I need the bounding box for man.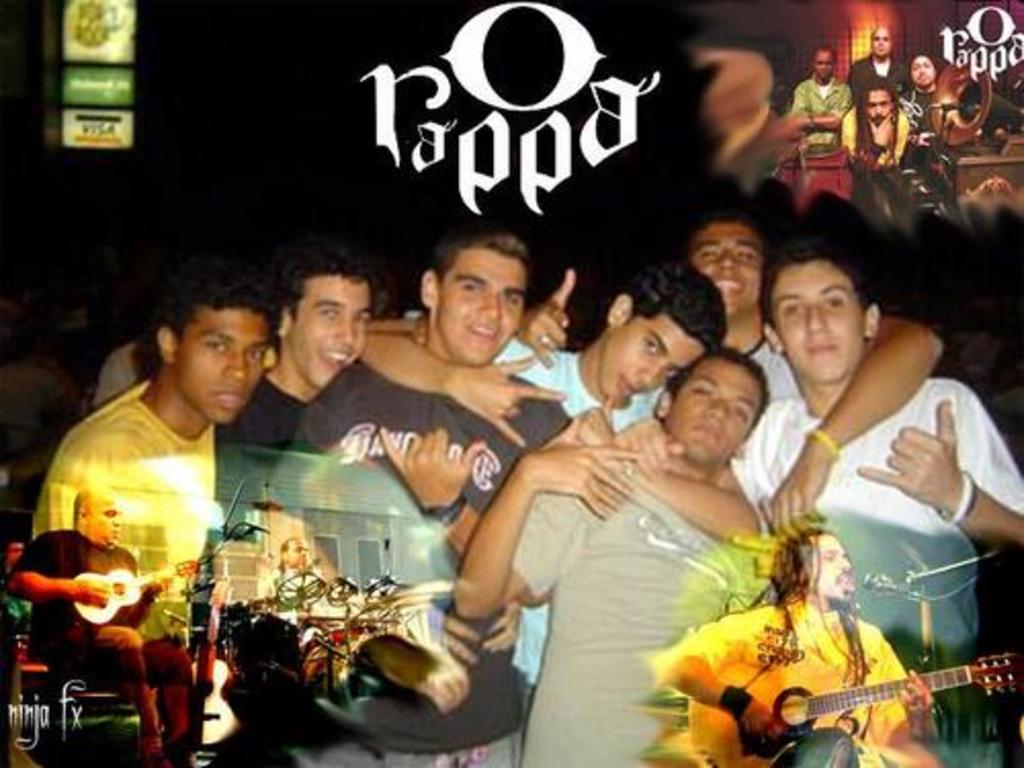
Here it is: Rect(301, 217, 571, 766).
